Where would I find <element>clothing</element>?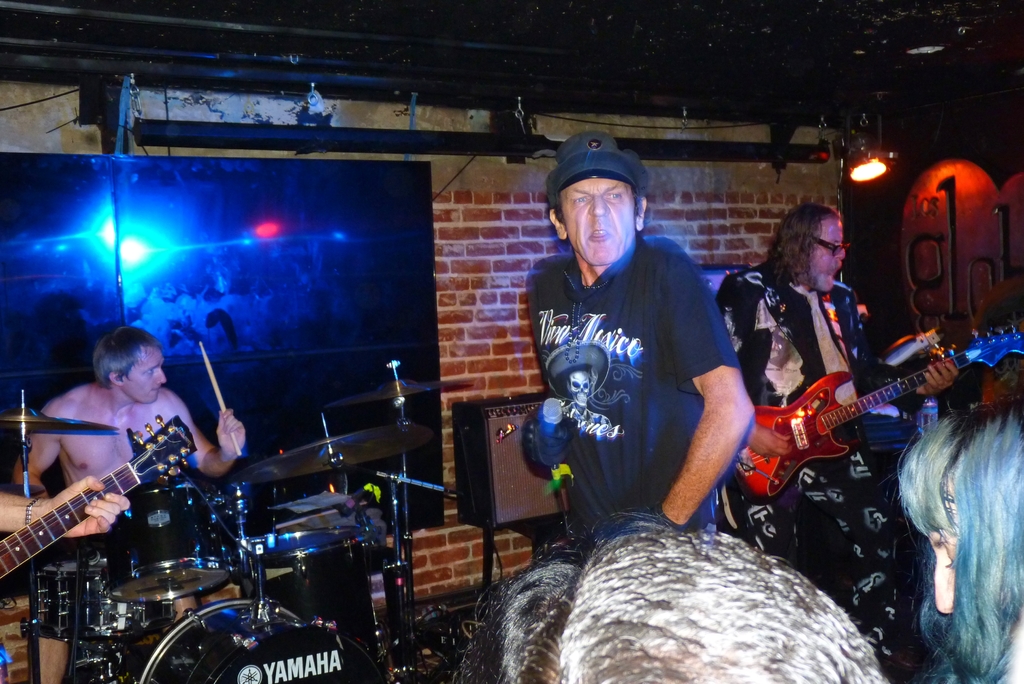
At region(712, 265, 920, 661).
